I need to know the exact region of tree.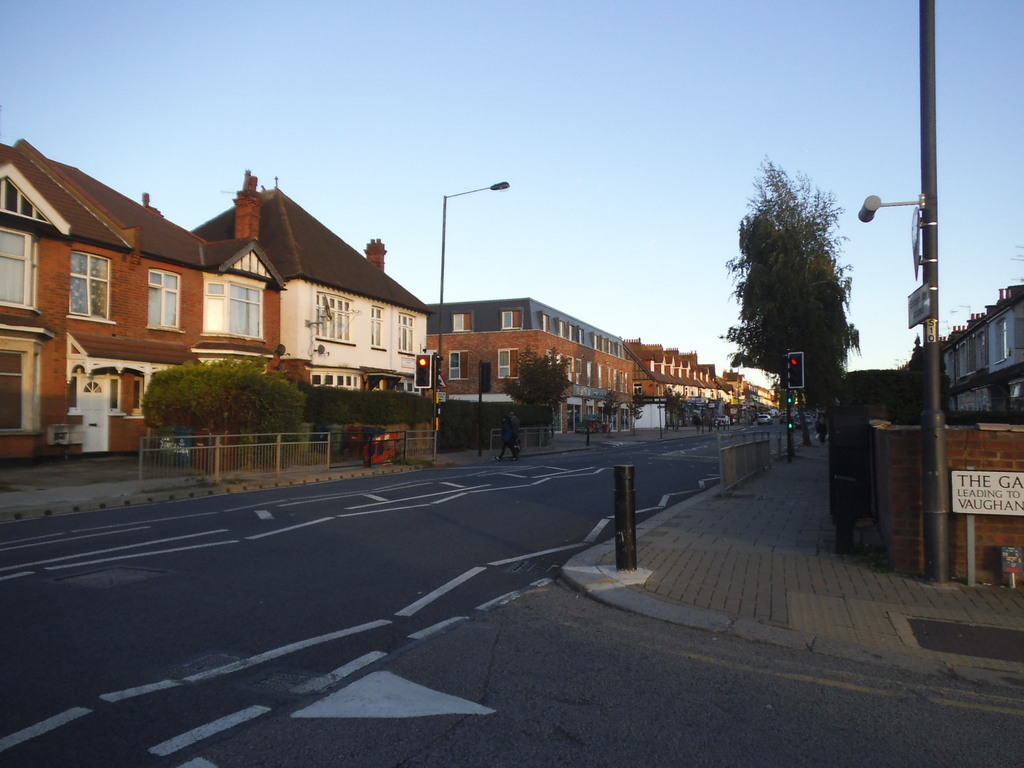
Region: (x1=599, y1=388, x2=621, y2=436).
